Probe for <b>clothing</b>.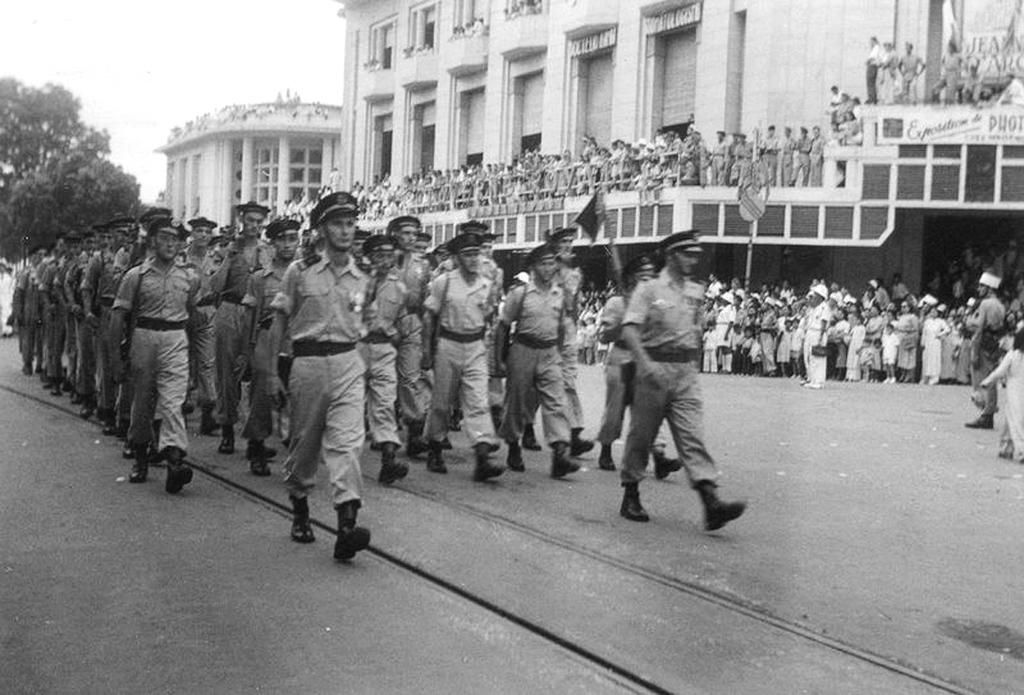
Probe result: [left=68, top=251, right=86, bottom=393].
